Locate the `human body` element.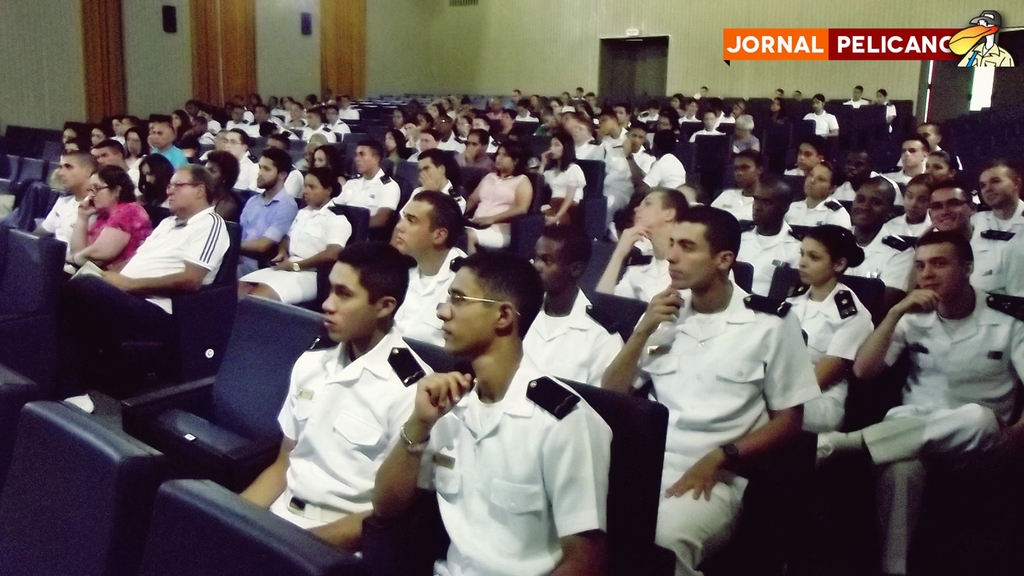
Element bbox: Rect(600, 205, 810, 575).
